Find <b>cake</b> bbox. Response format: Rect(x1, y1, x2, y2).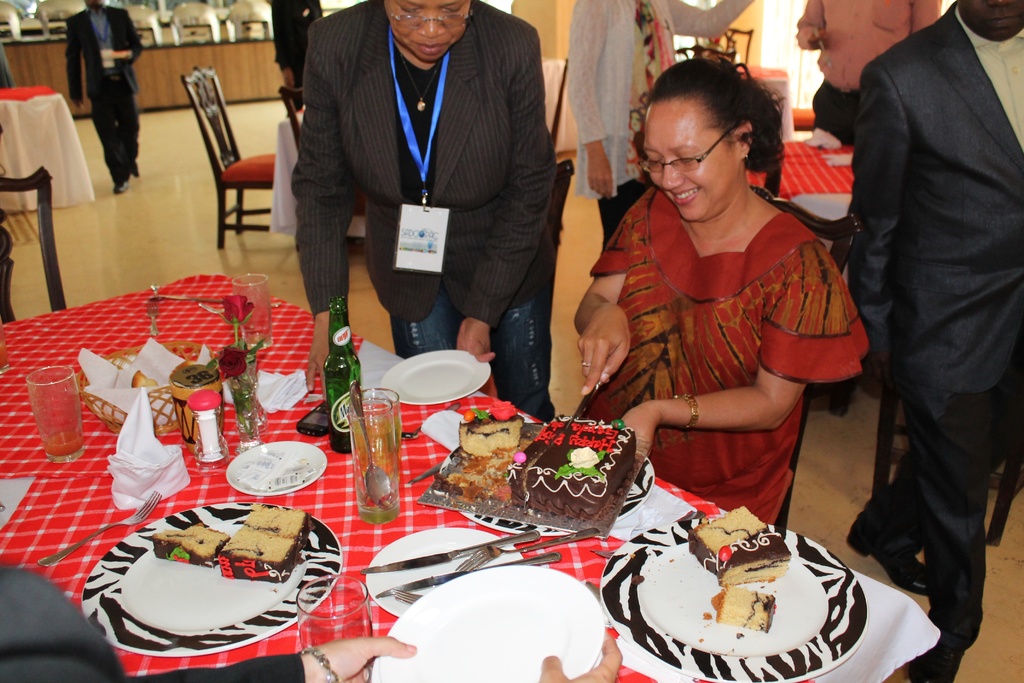
Rect(510, 418, 635, 523).
